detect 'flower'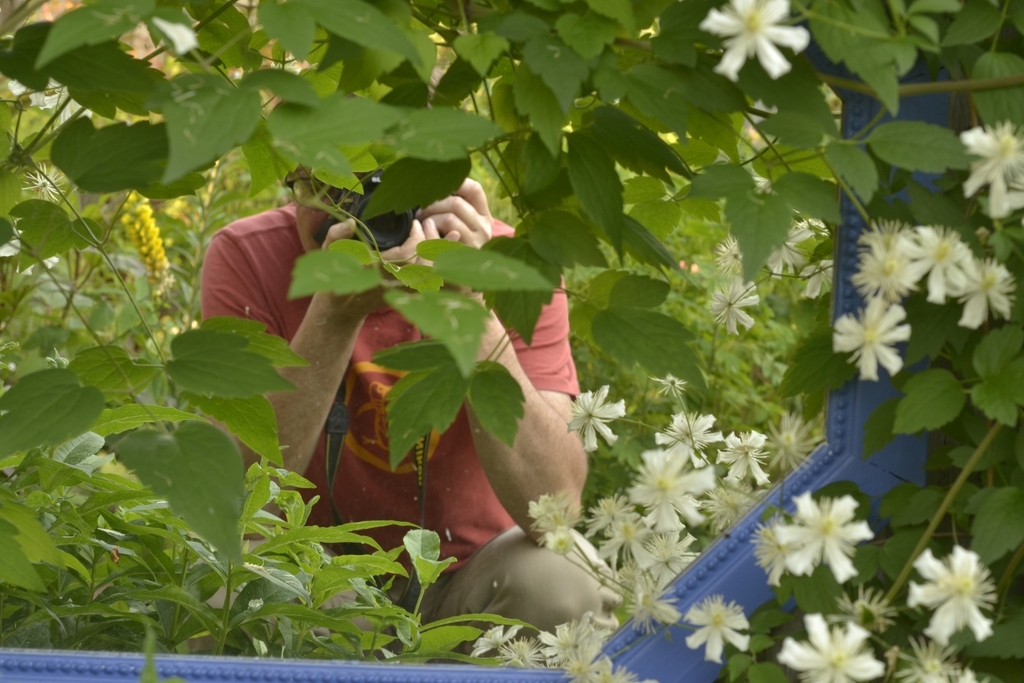
select_region(705, 278, 760, 335)
